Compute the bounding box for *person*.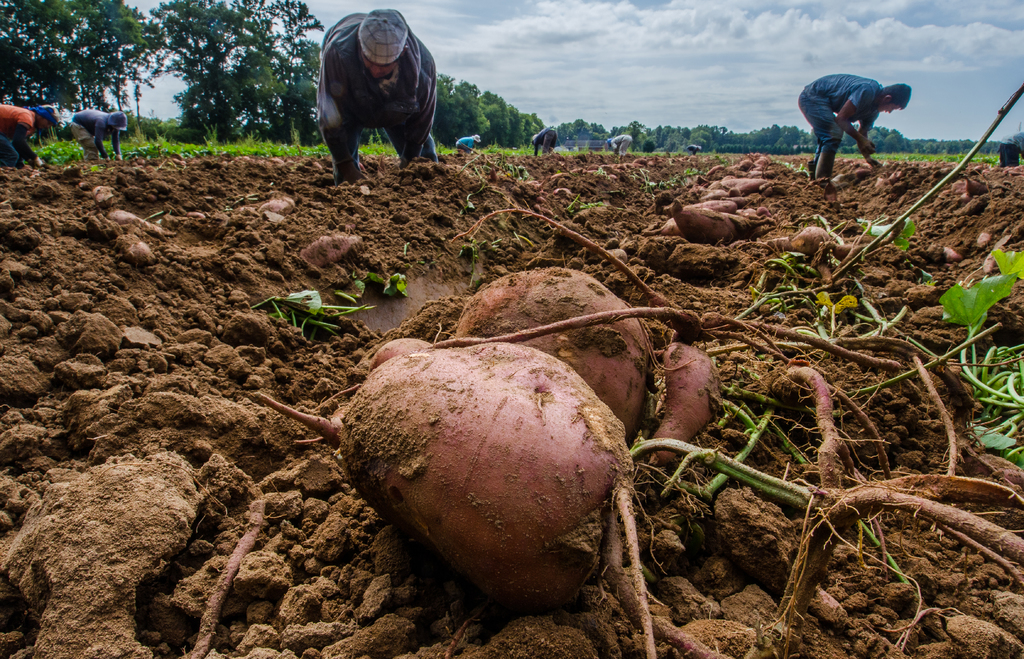
<region>317, 3, 448, 183</region>.
